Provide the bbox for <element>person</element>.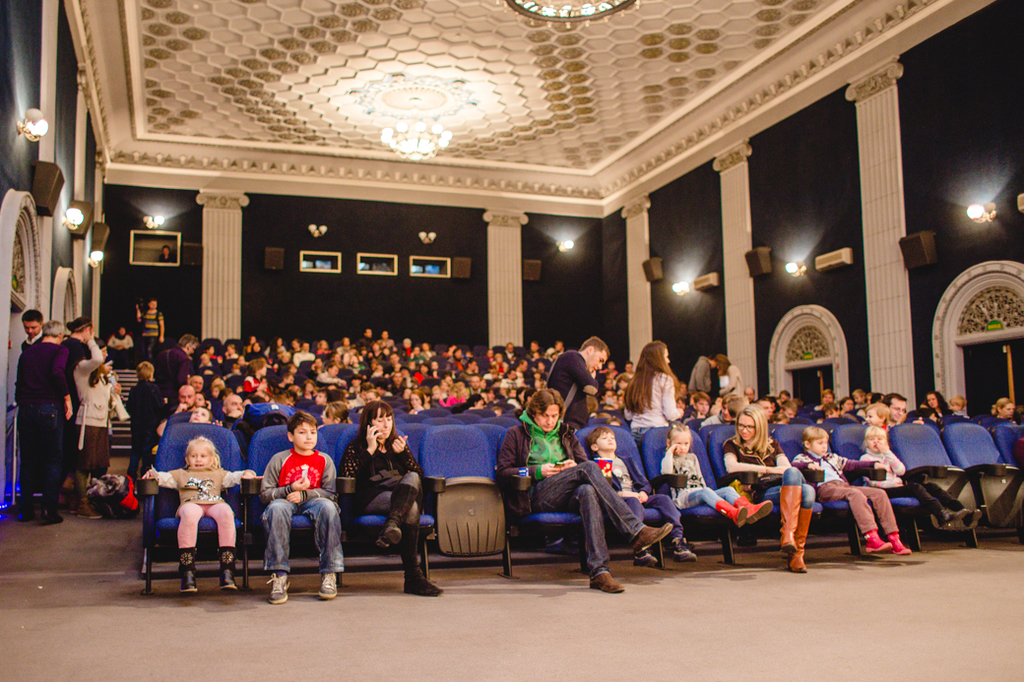
656:419:770:526.
